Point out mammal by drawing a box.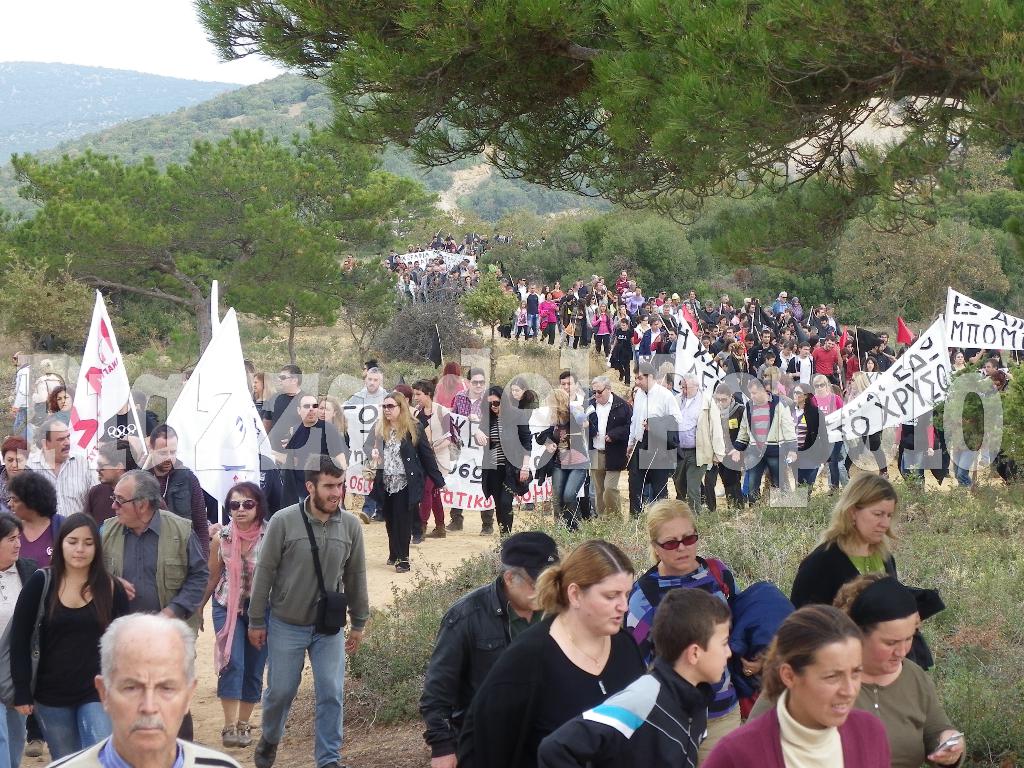
x1=32, y1=358, x2=61, y2=443.
